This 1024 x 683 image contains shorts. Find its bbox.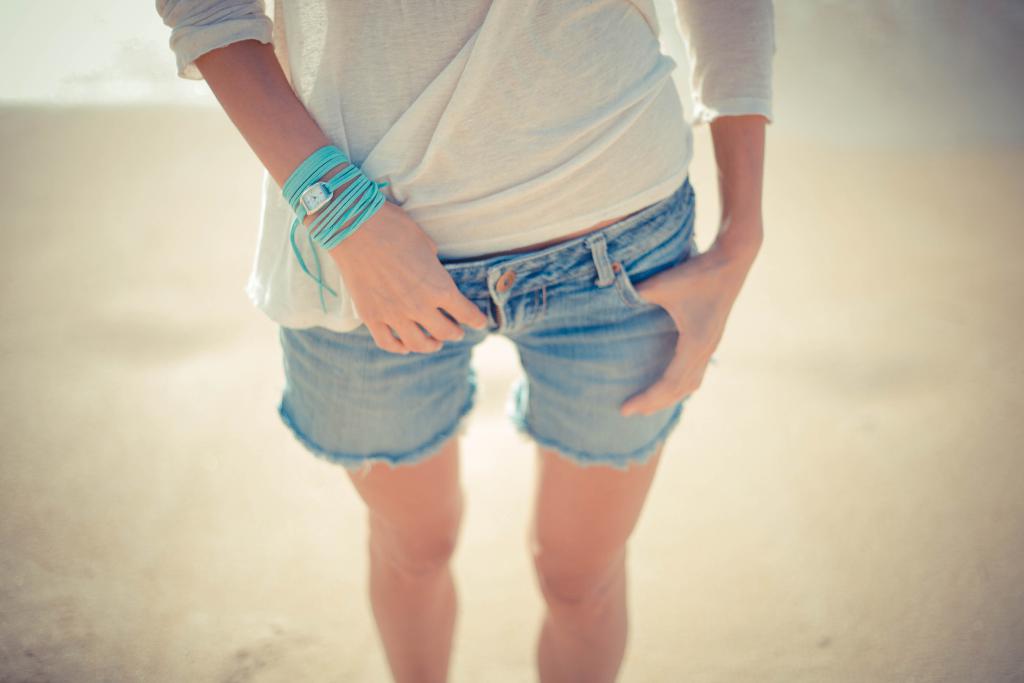
crop(278, 177, 717, 478).
